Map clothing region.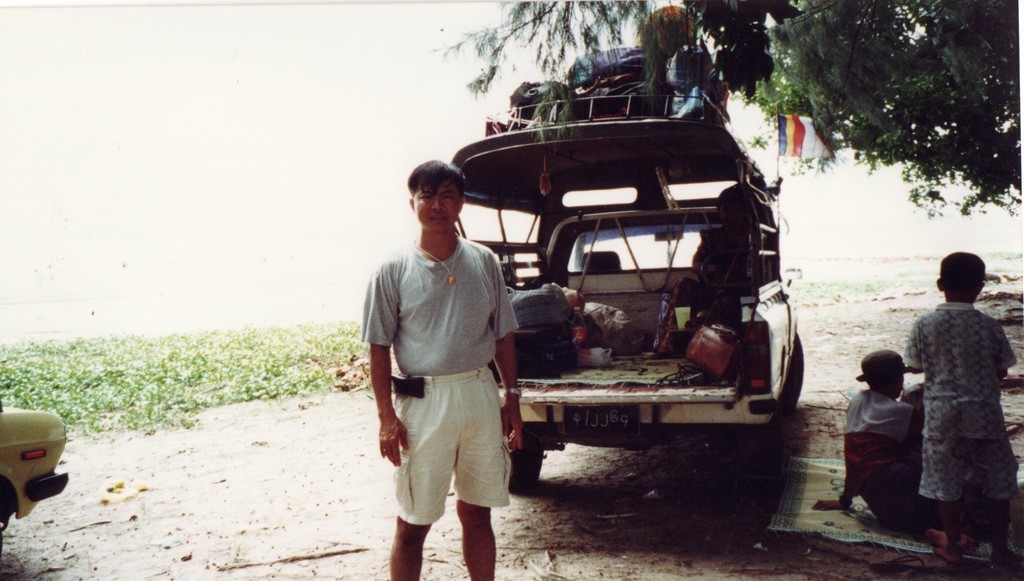
Mapped to {"left": 354, "top": 235, "right": 509, "bottom": 532}.
